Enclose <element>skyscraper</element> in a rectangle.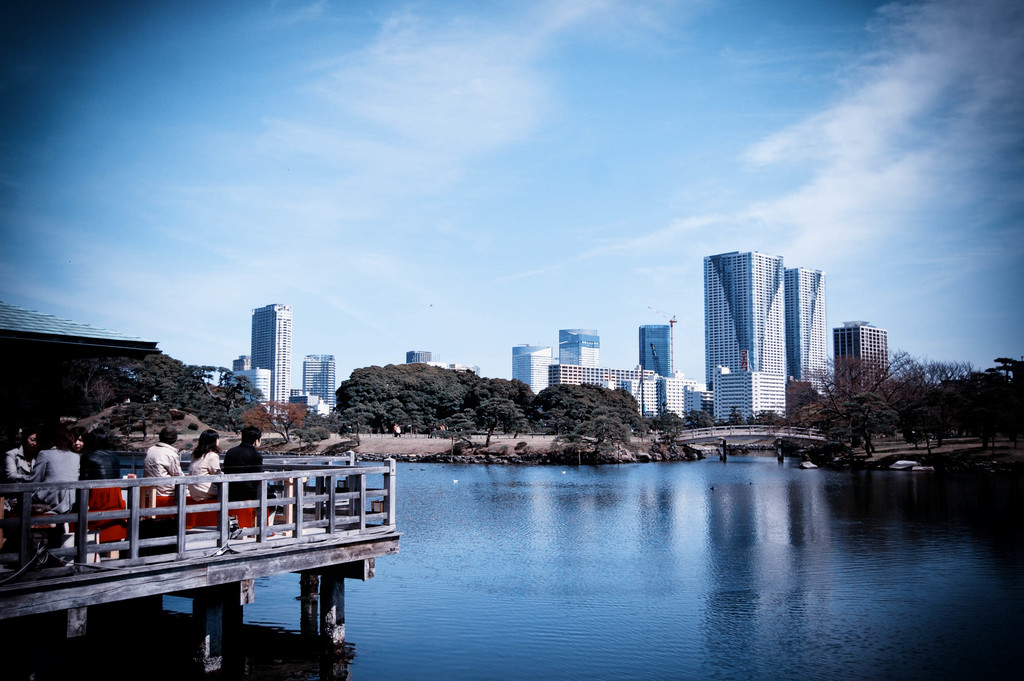
select_region(704, 250, 789, 424).
